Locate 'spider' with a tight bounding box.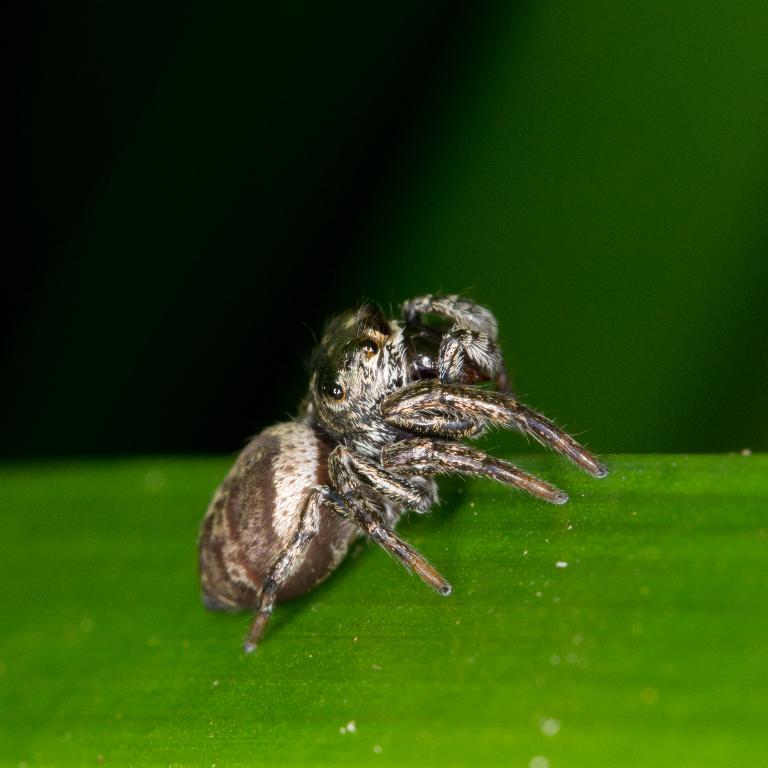
locate(192, 293, 609, 648).
